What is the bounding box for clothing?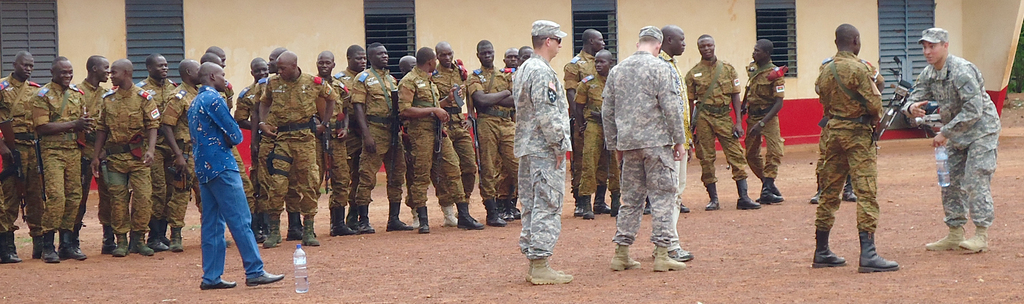
x1=402 y1=61 x2=481 y2=210.
